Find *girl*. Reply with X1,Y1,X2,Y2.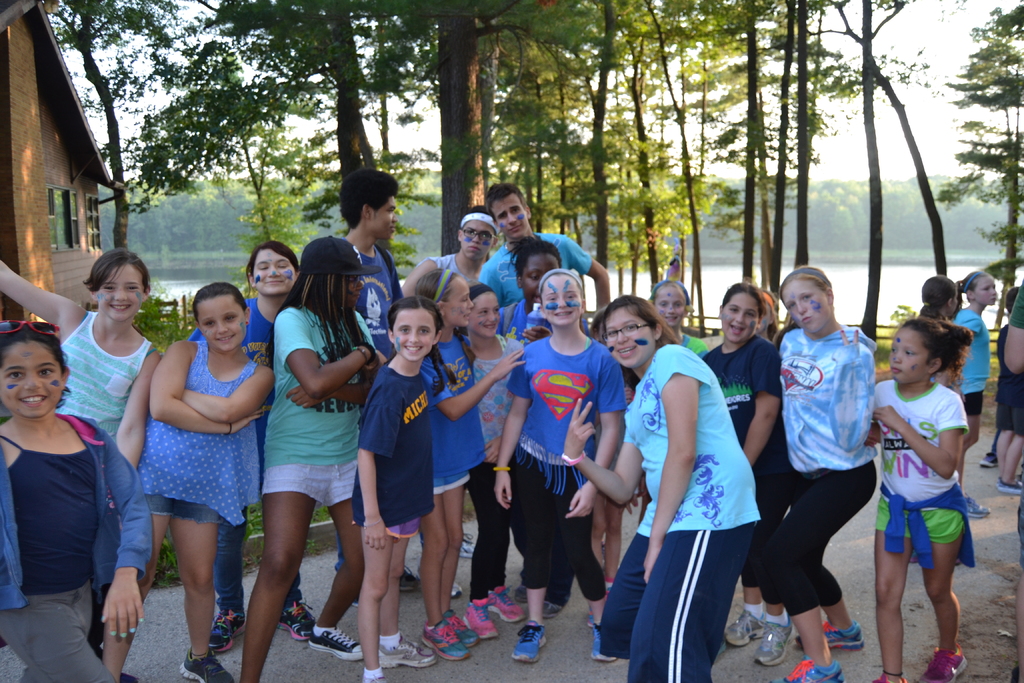
0,325,152,682.
